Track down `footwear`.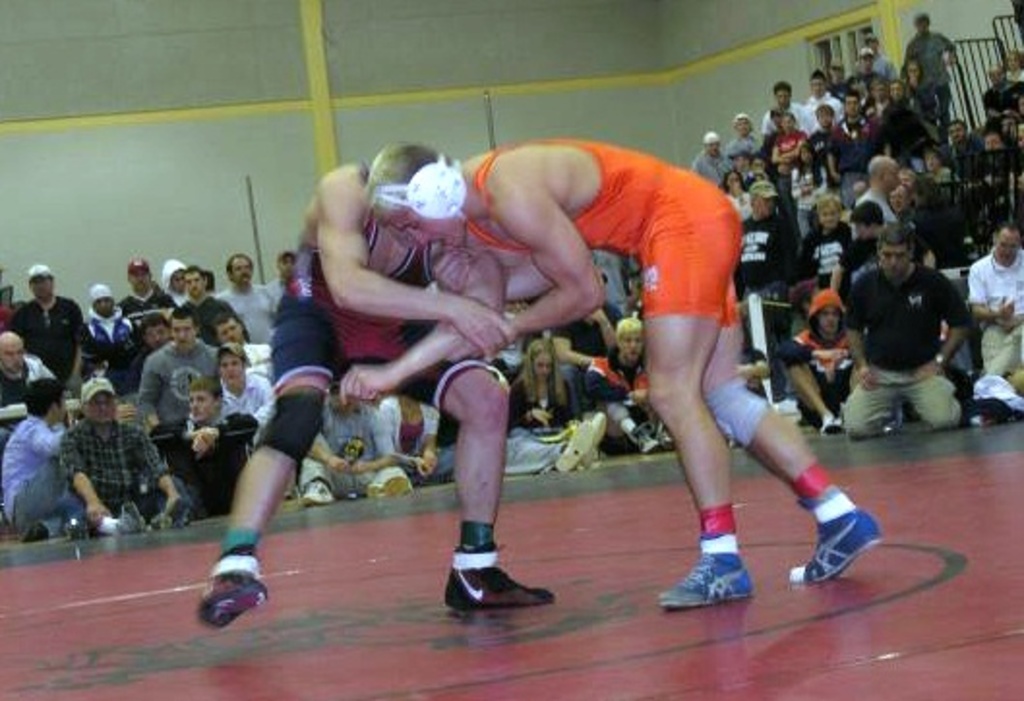
Tracked to <bbox>552, 418, 596, 474</bbox>.
